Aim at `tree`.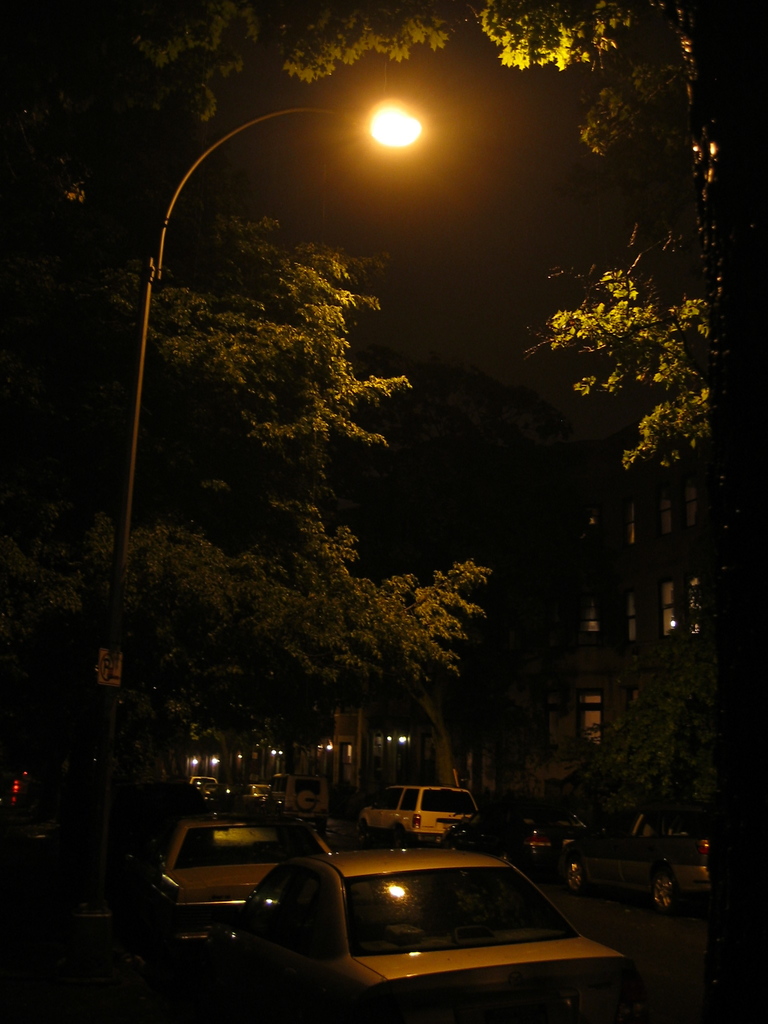
Aimed at locate(121, 0, 443, 137).
